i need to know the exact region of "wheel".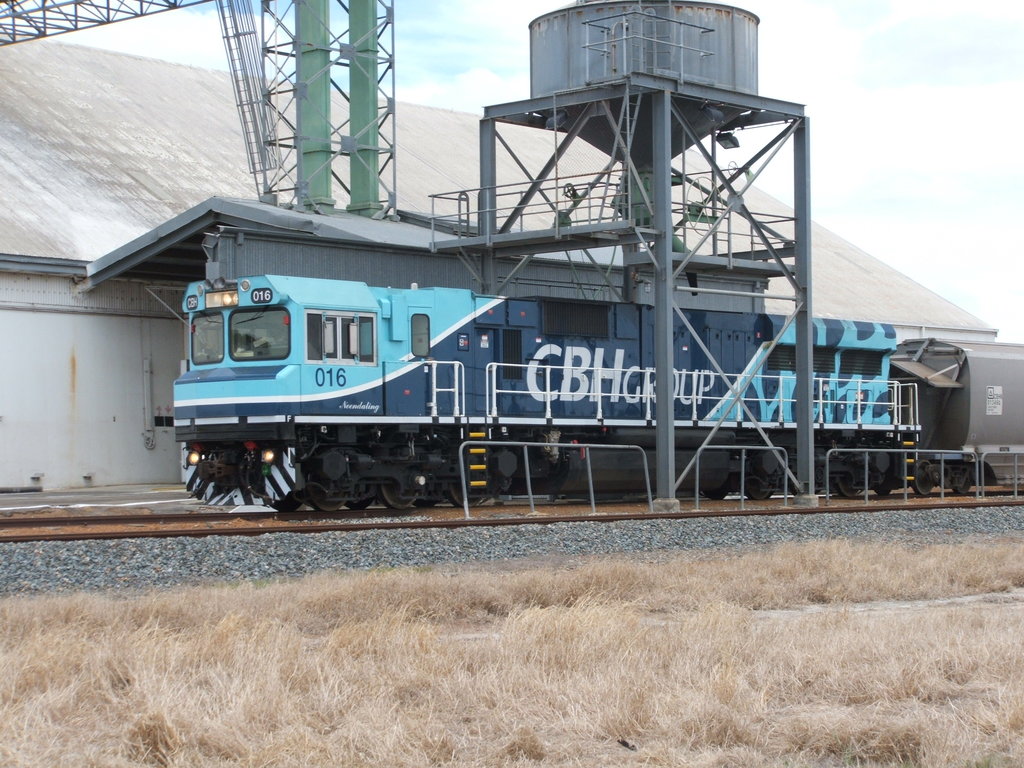
Region: [x1=788, y1=481, x2=814, y2=495].
